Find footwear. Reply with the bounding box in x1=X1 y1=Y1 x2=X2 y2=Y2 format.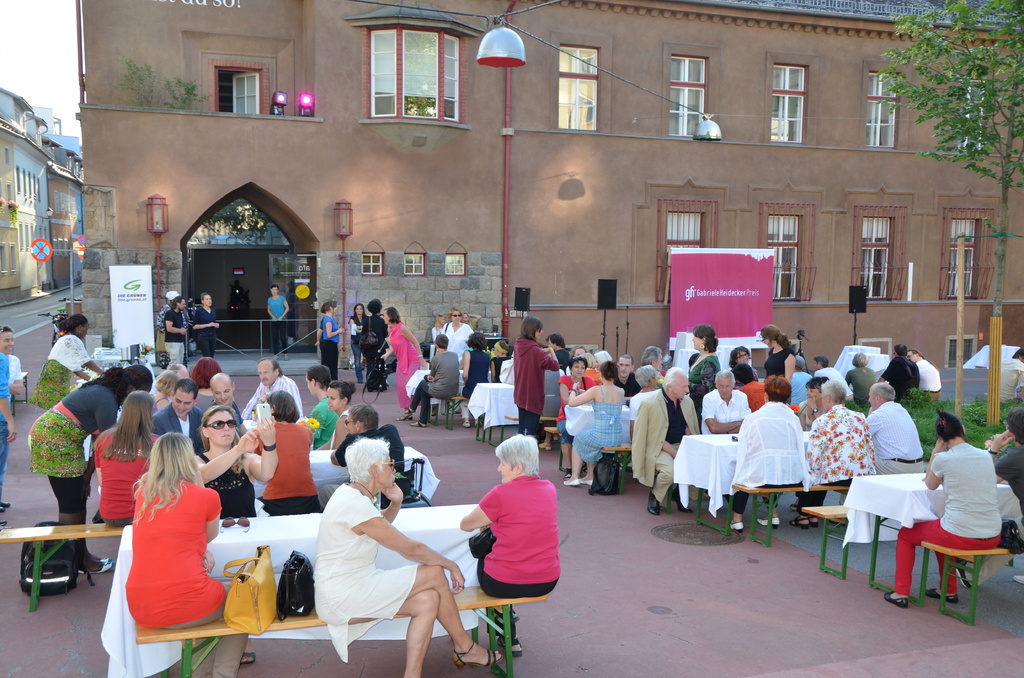
x1=451 y1=643 x2=504 y2=674.
